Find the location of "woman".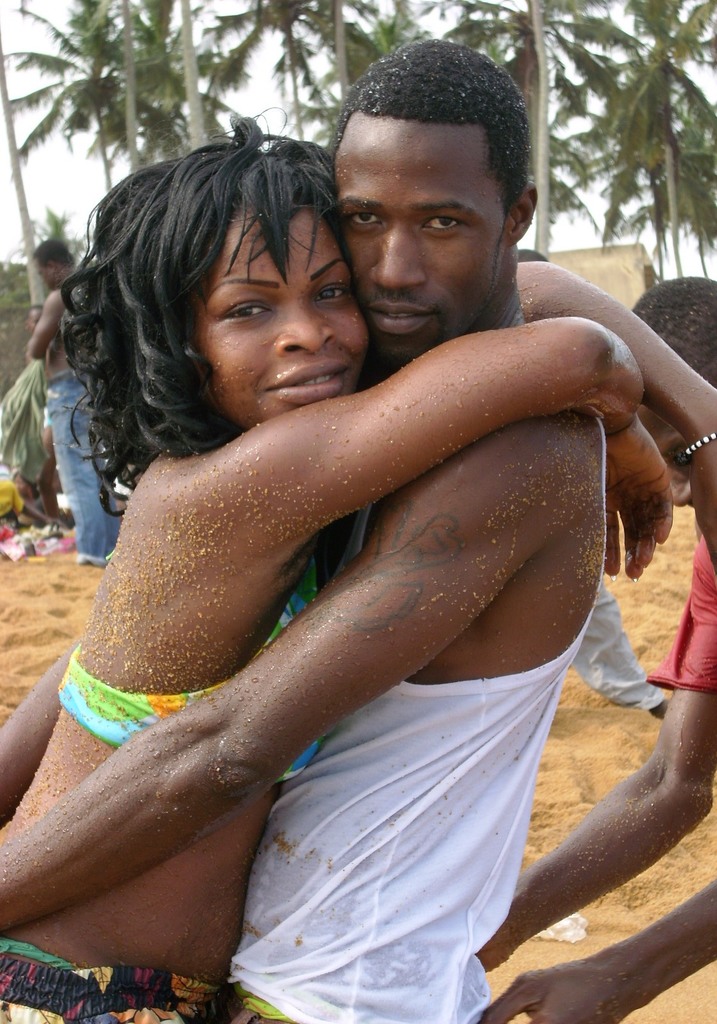
Location: (x1=0, y1=109, x2=716, y2=1023).
